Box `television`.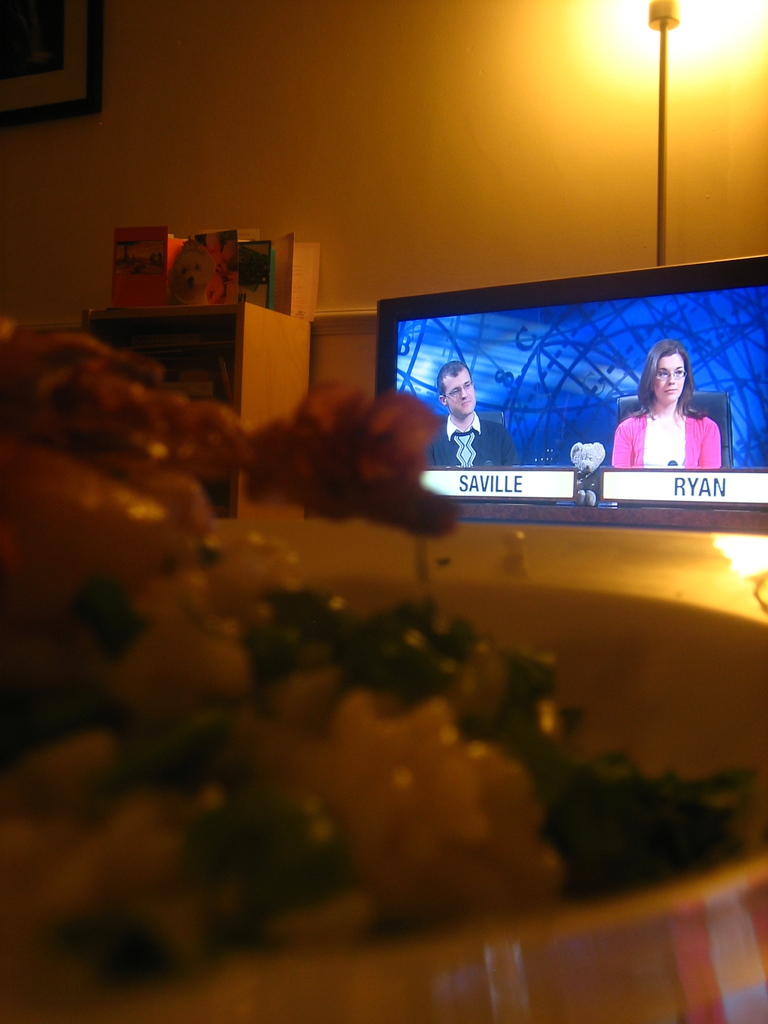
Rect(371, 248, 767, 543).
